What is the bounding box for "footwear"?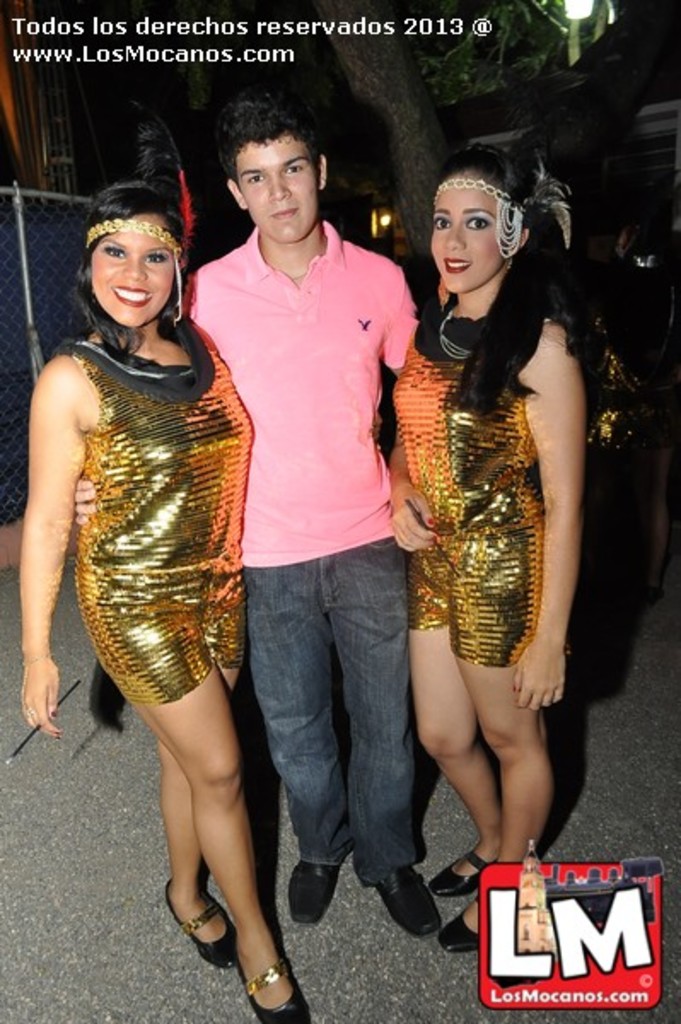
bbox=[207, 934, 290, 1007].
